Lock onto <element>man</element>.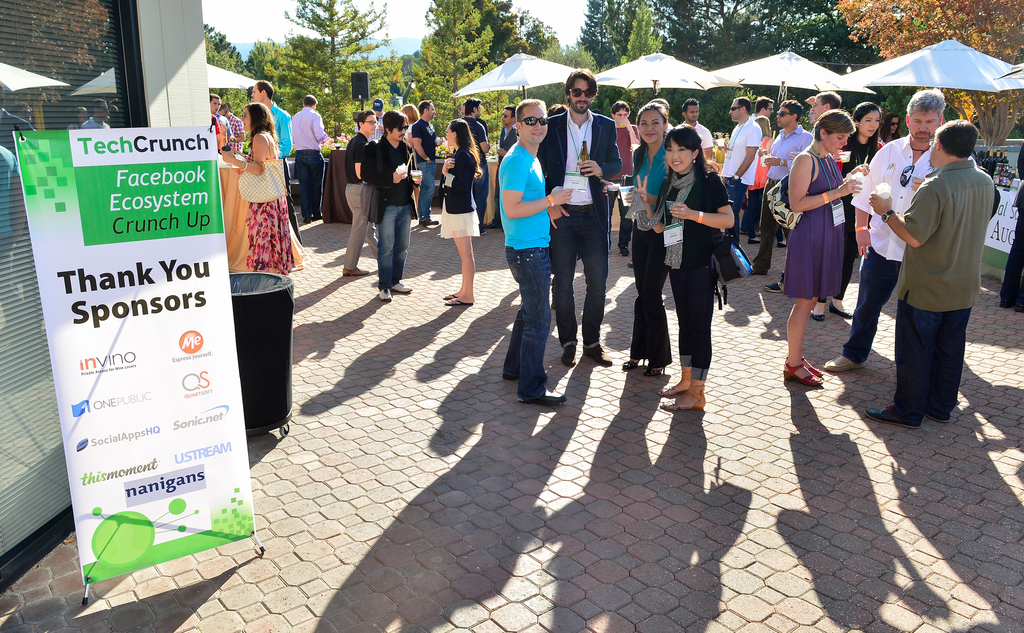
Locked: <bbox>210, 92, 234, 137</bbox>.
